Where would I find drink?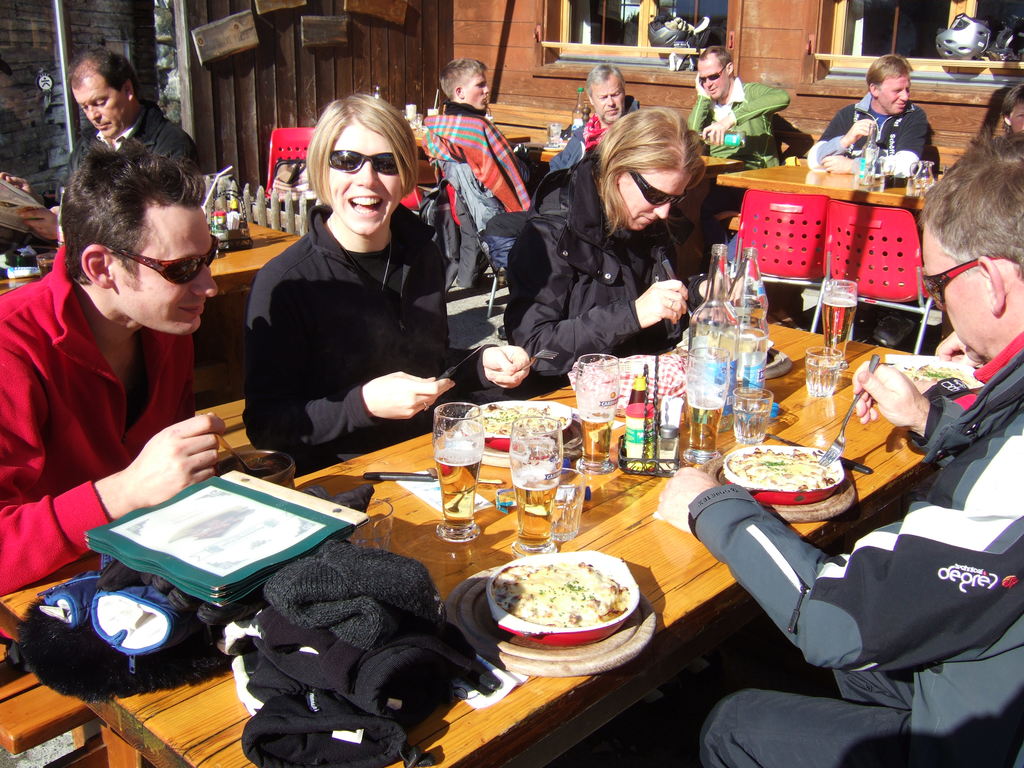
At (x1=686, y1=346, x2=726, y2=463).
